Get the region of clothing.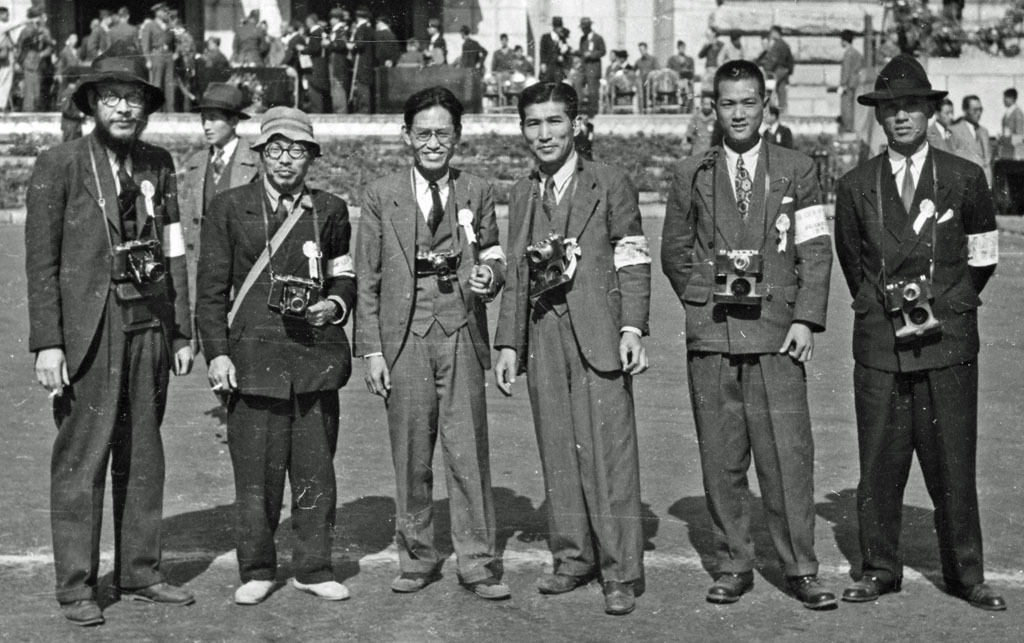
x1=56 y1=290 x2=169 y2=598.
